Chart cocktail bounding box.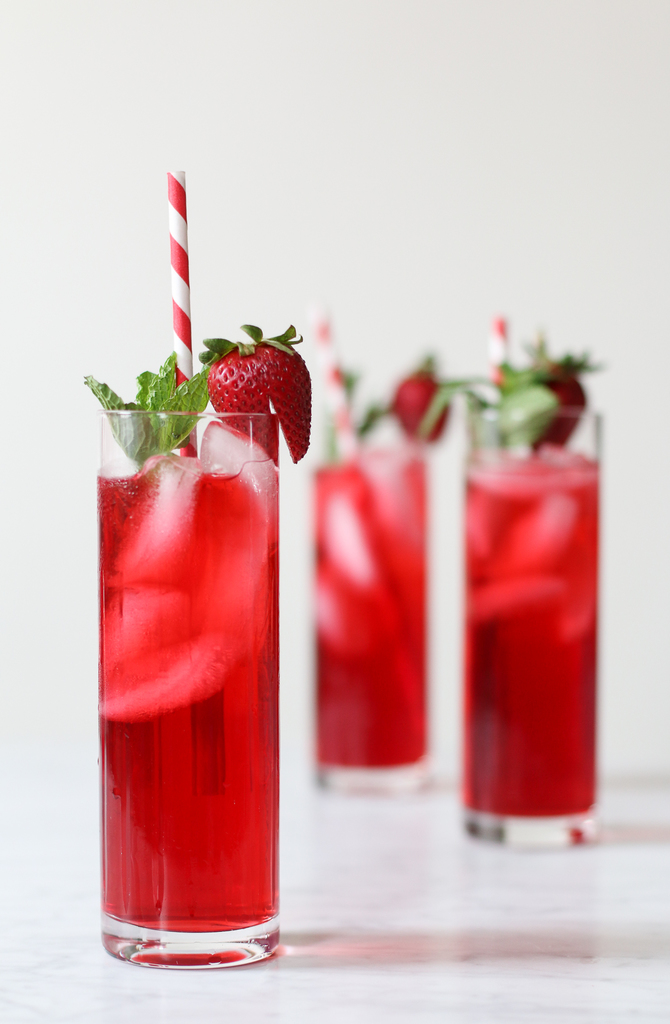
Charted: detection(98, 298, 305, 915).
